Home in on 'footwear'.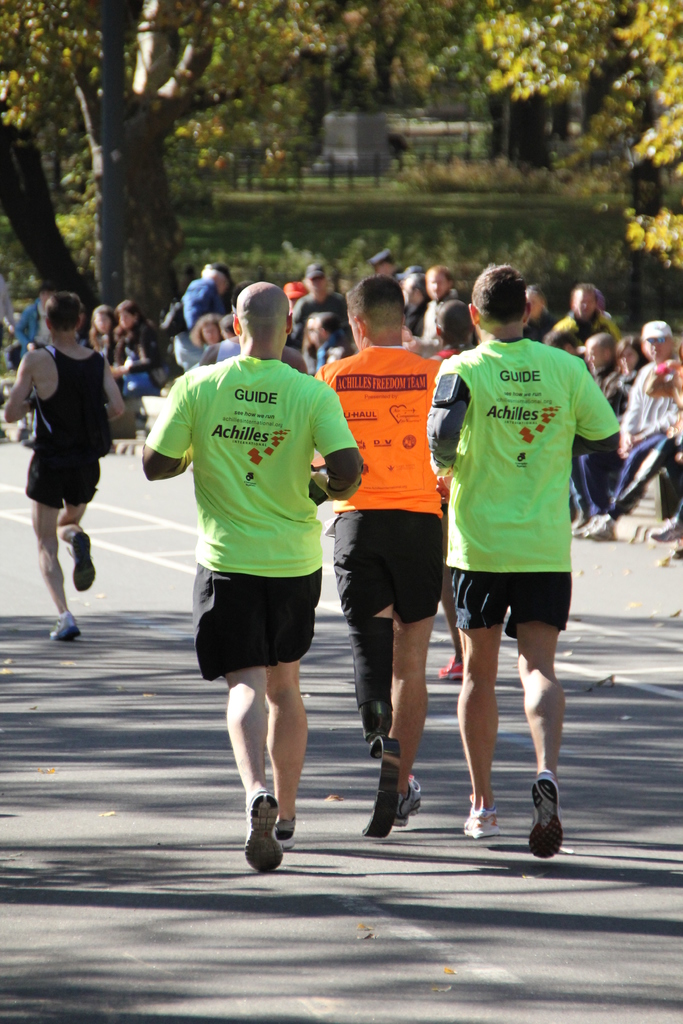
Homed in at [393, 776, 423, 828].
